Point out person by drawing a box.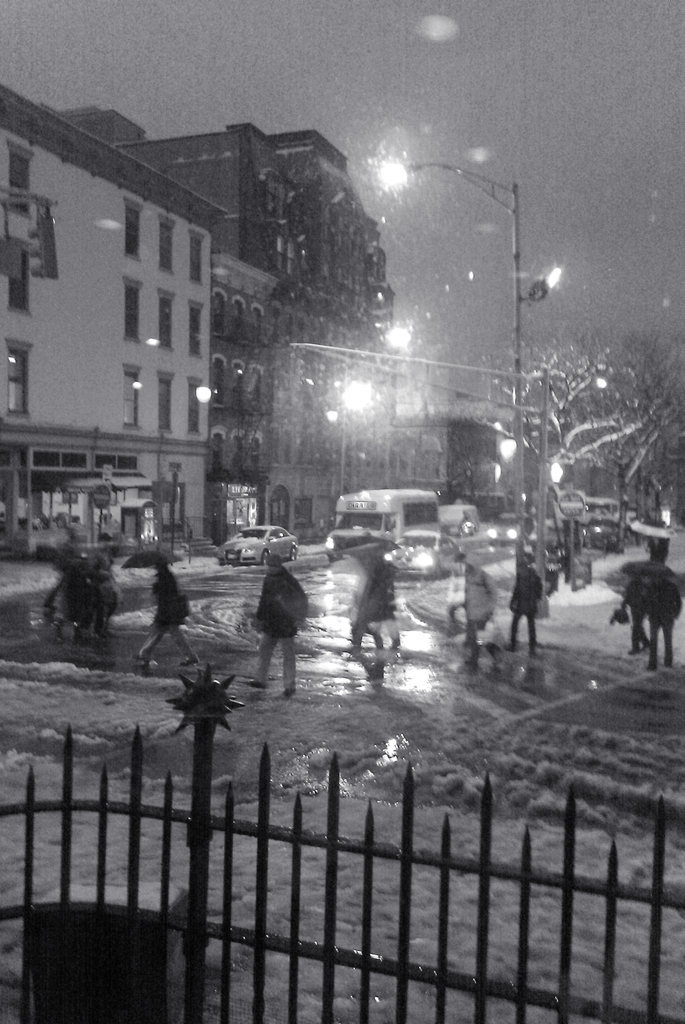
[x1=138, y1=556, x2=201, y2=666].
